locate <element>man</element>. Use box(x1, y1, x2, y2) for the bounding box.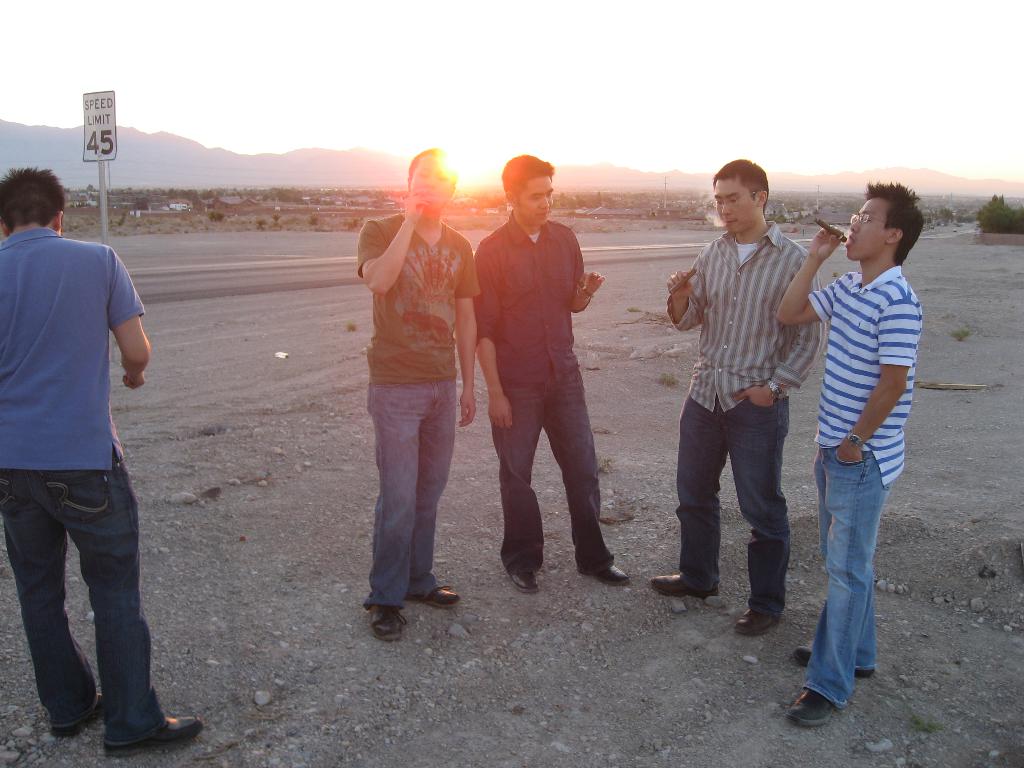
box(0, 162, 202, 755).
